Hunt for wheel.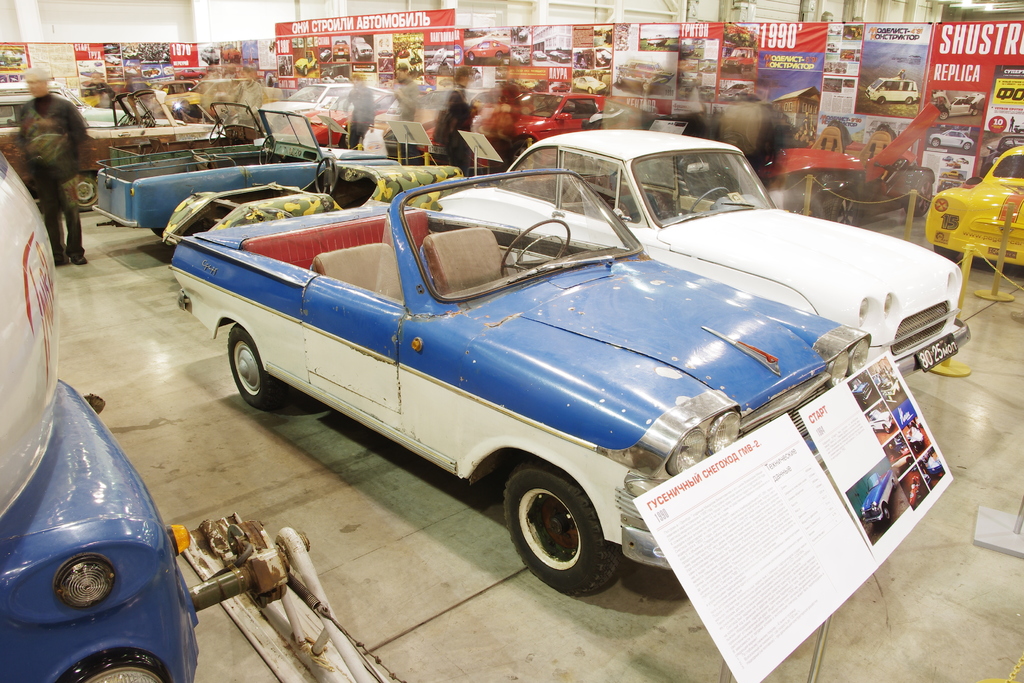
Hunted down at x1=345 y1=55 x2=351 y2=62.
